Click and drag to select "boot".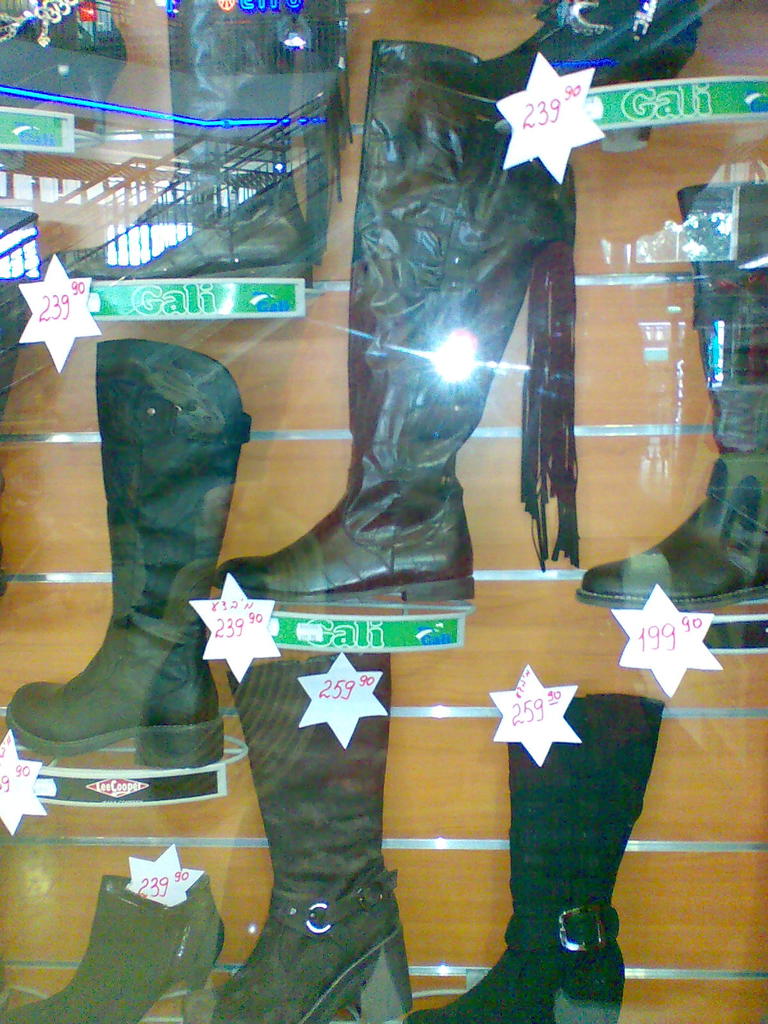
Selection: {"x1": 574, "y1": 175, "x2": 765, "y2": 602}.
